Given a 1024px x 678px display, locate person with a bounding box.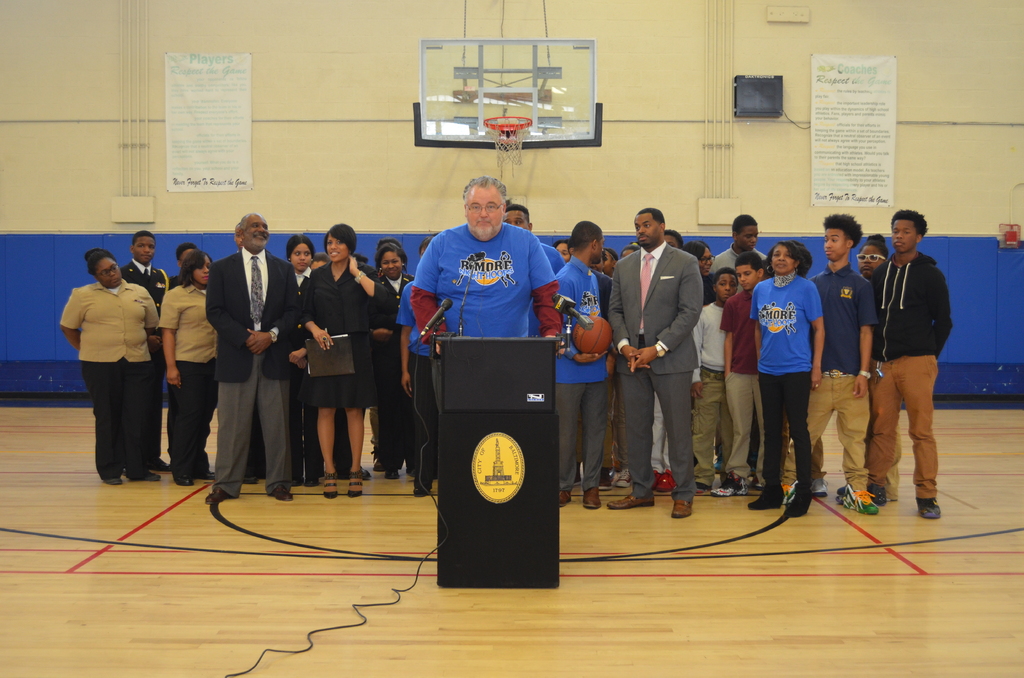
Located: (159, 250, 218, 486).
